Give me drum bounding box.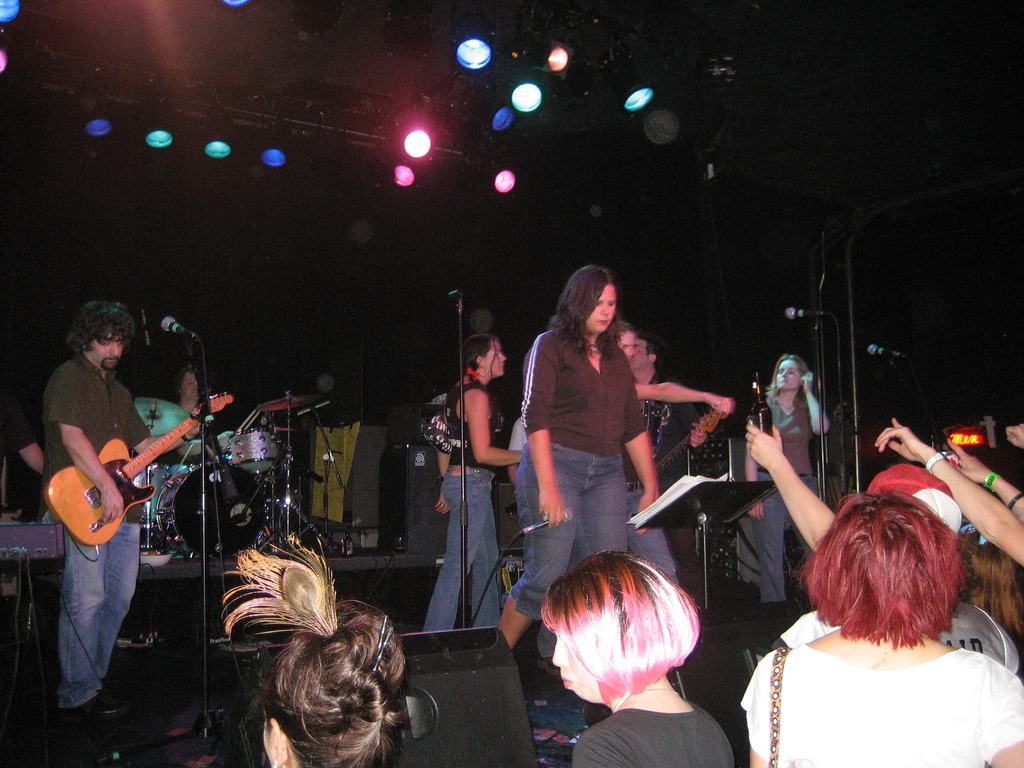
<region>227, 428, 275, 474</region>.
